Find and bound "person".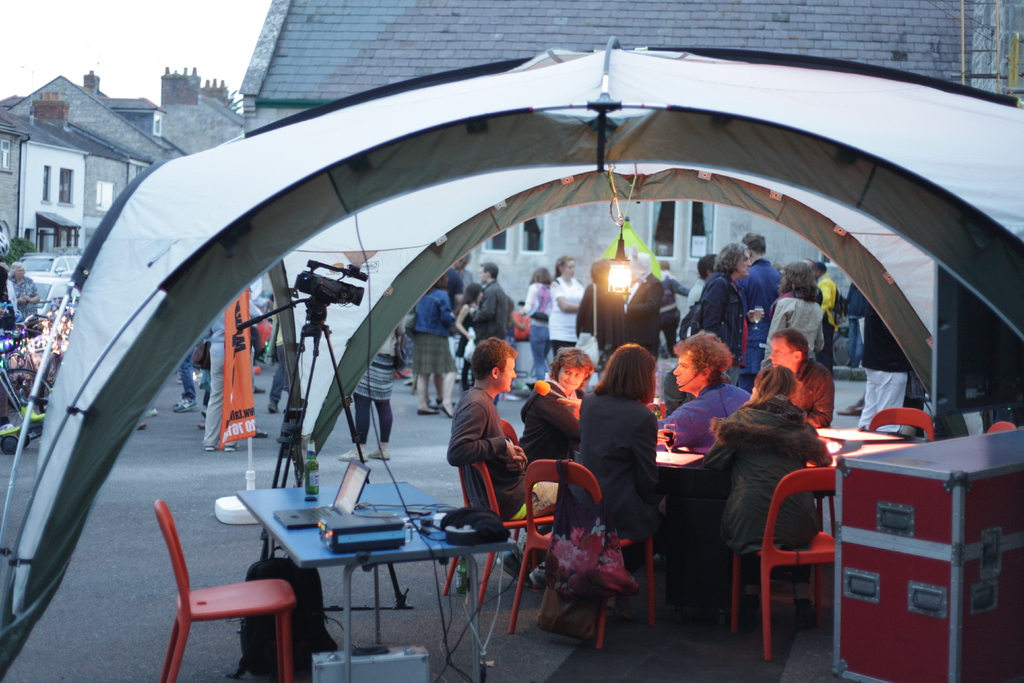
Bound: <region>0, 269, 17, 425</region>.
